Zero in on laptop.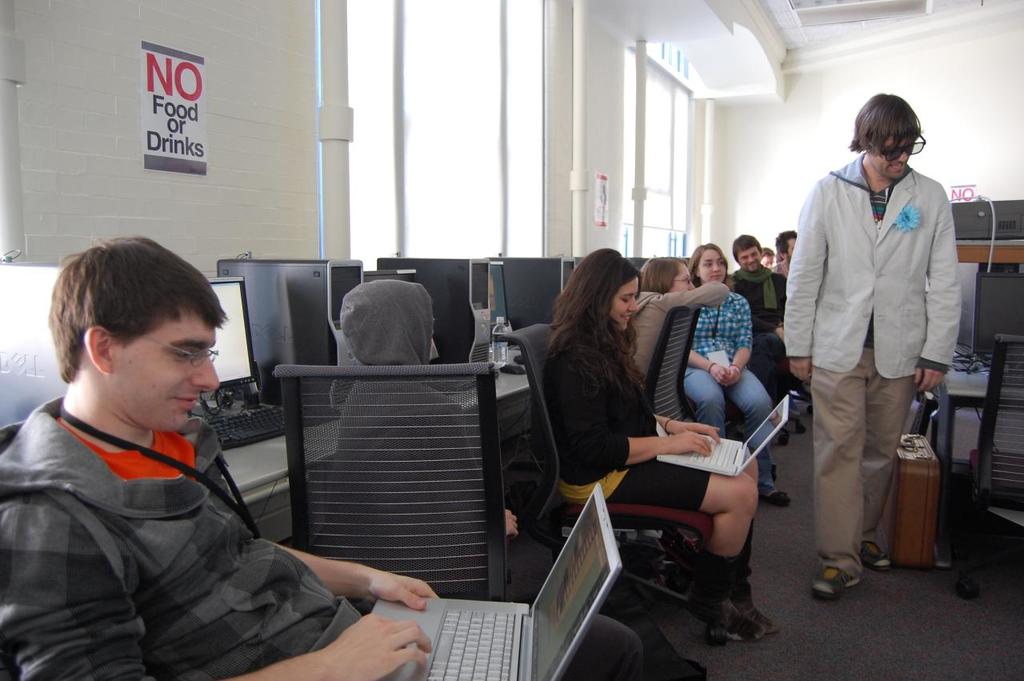
Zeroed in: 658:395:788:478.
